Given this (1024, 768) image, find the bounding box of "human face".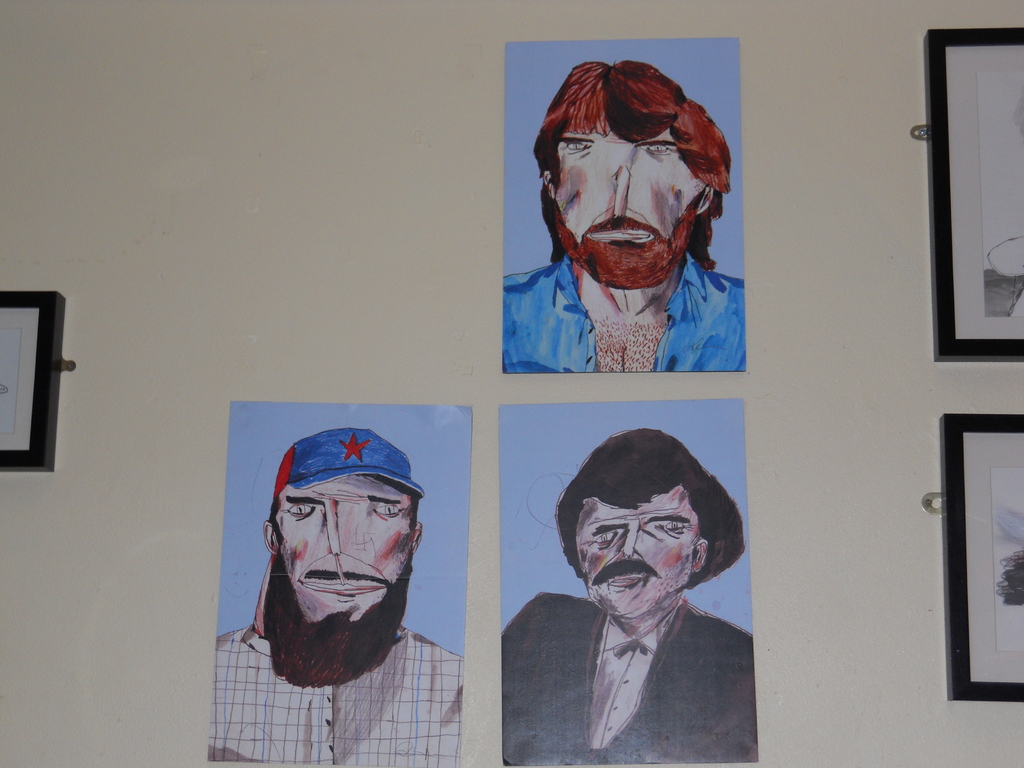
(570,486,692,630).
